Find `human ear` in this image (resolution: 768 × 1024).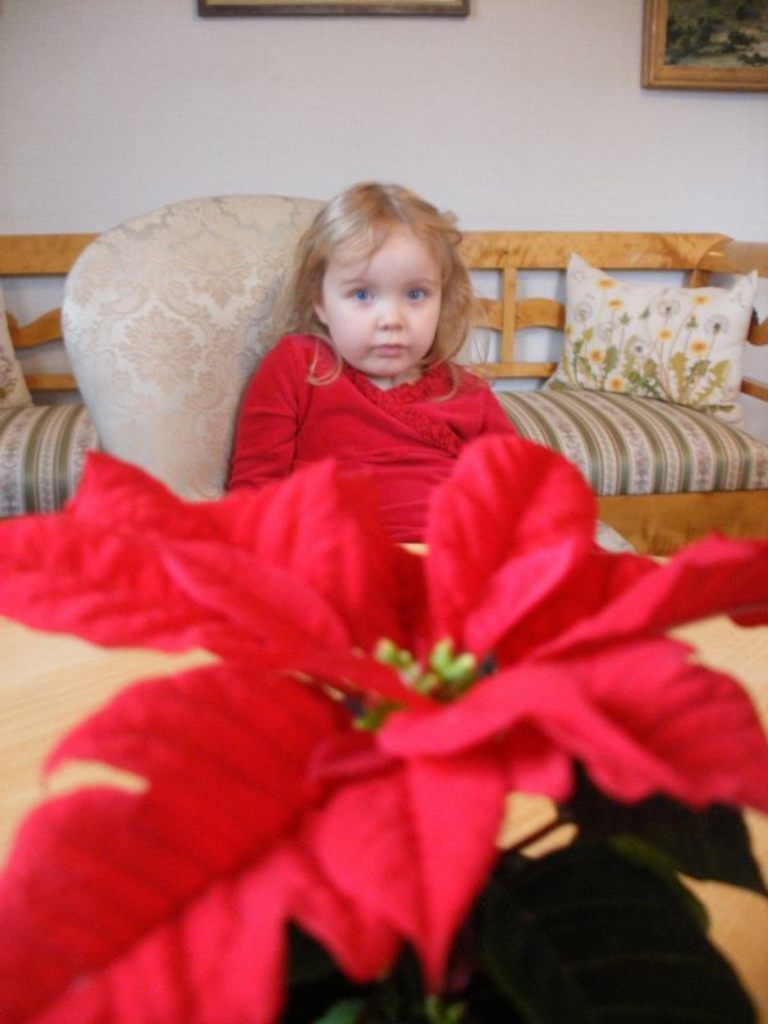
bbox(314, 300, 325, 320).
